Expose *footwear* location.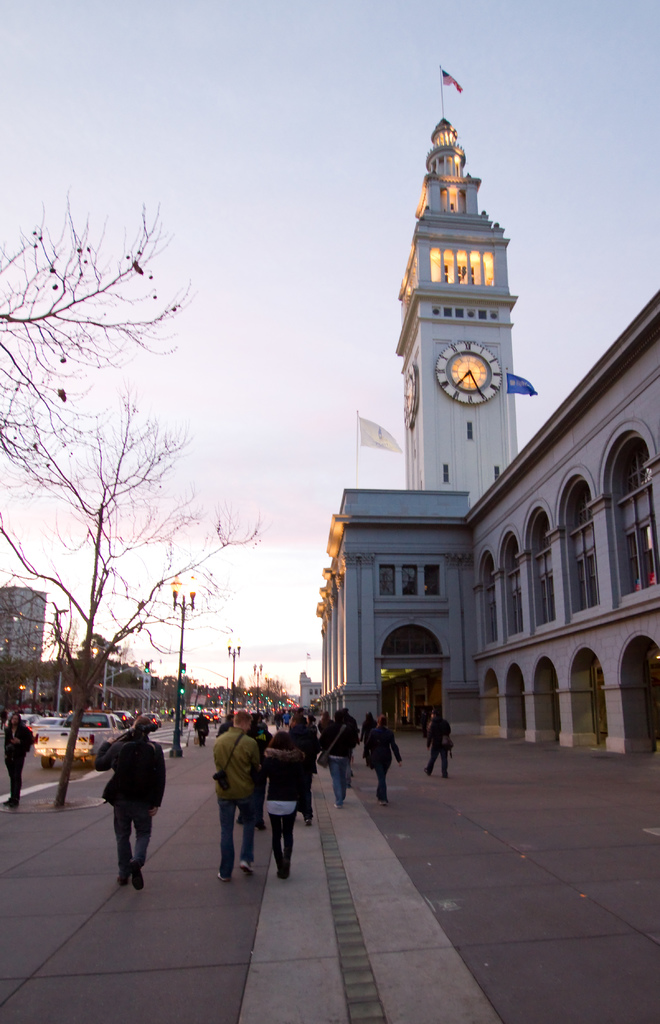
Exposed at select_region(239, 860, 253, 876).
